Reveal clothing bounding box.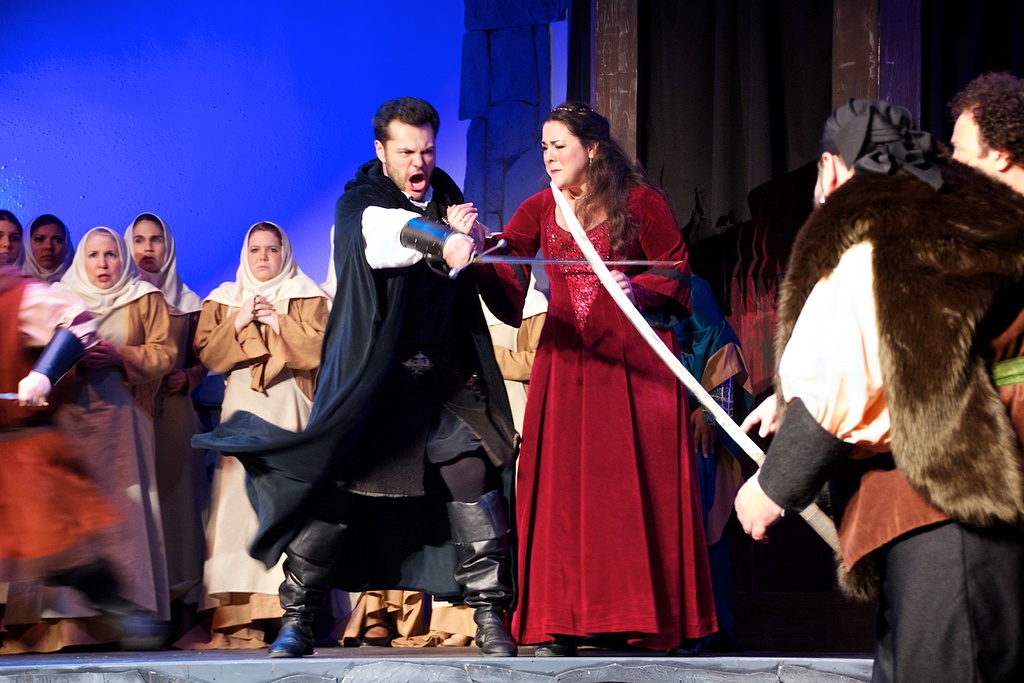
Revealed: (x1=515, y1=136, x2=781, y2=640).
